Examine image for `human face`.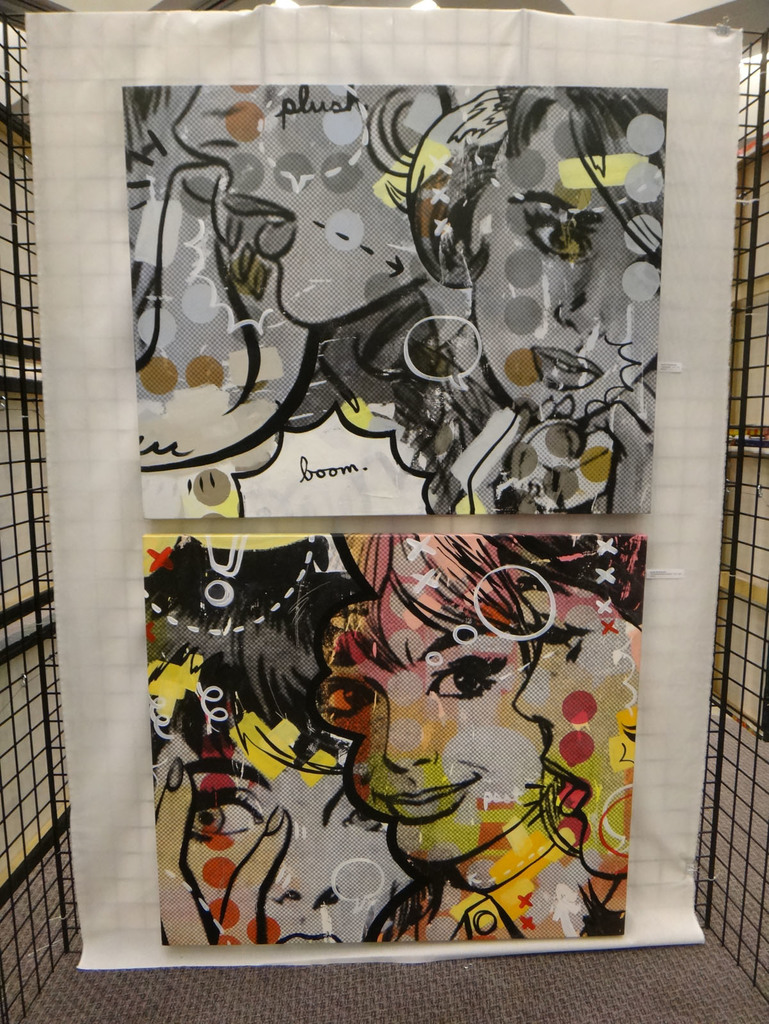
Examination result: left=467, top=95, right=665, bottom=414.
